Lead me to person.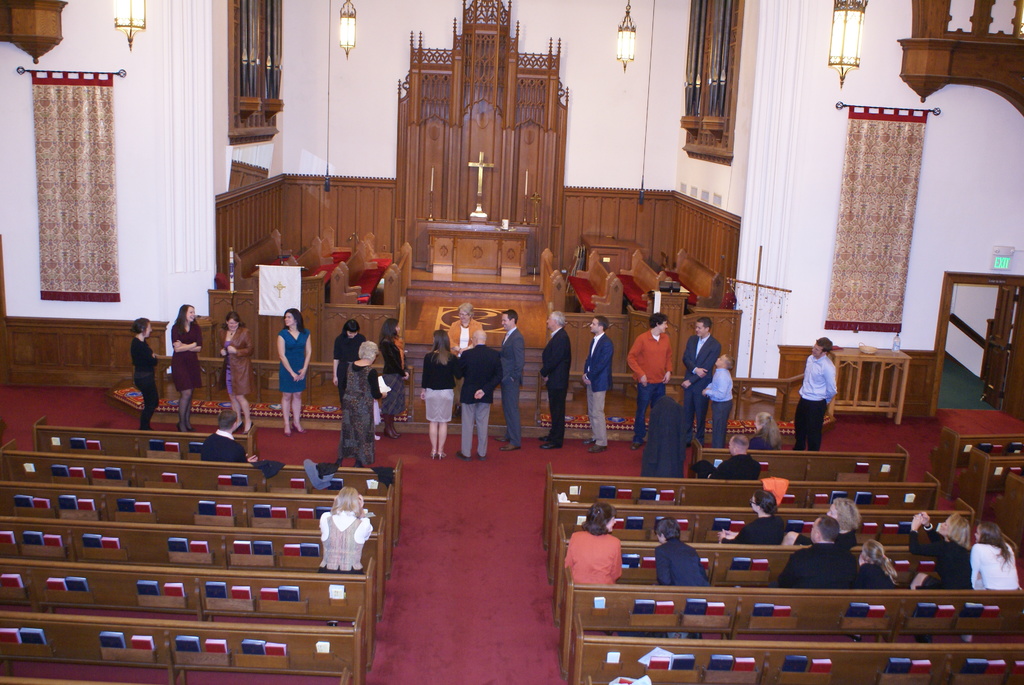
Lead to x1=721, y1=485, x2=786, y2=546.
